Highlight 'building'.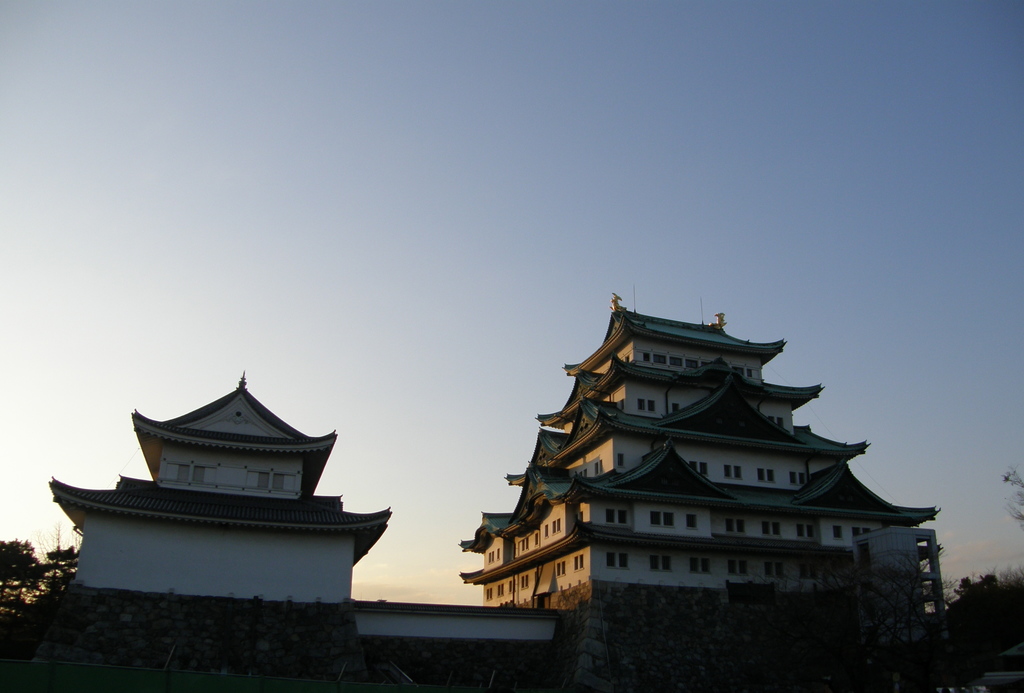
Highlighted region: [x1=53, y1=370, x2=393, y2=603].
